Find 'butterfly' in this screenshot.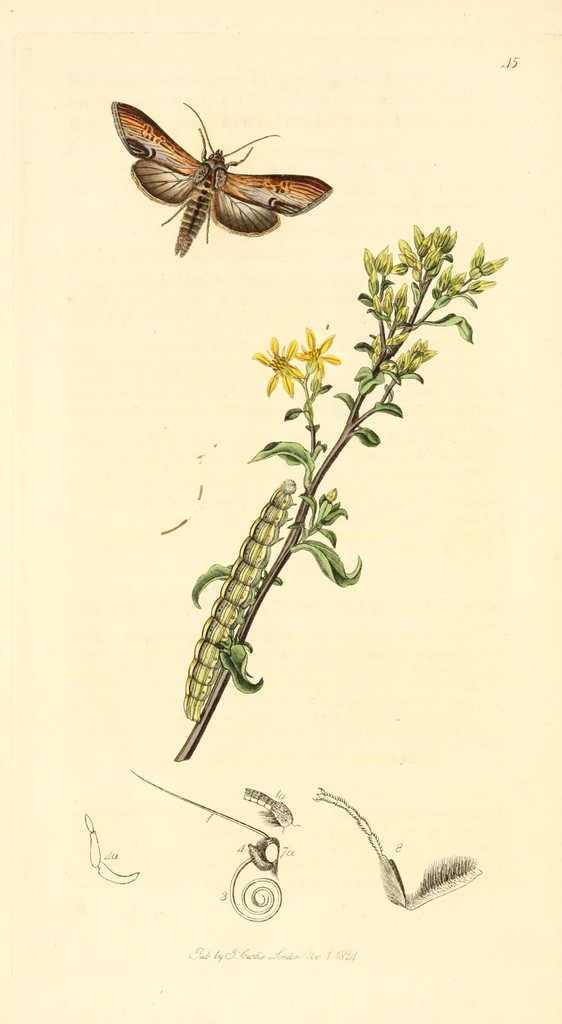
The bounding box for 'butterfly' is box=[108, 94, 333, 246].
